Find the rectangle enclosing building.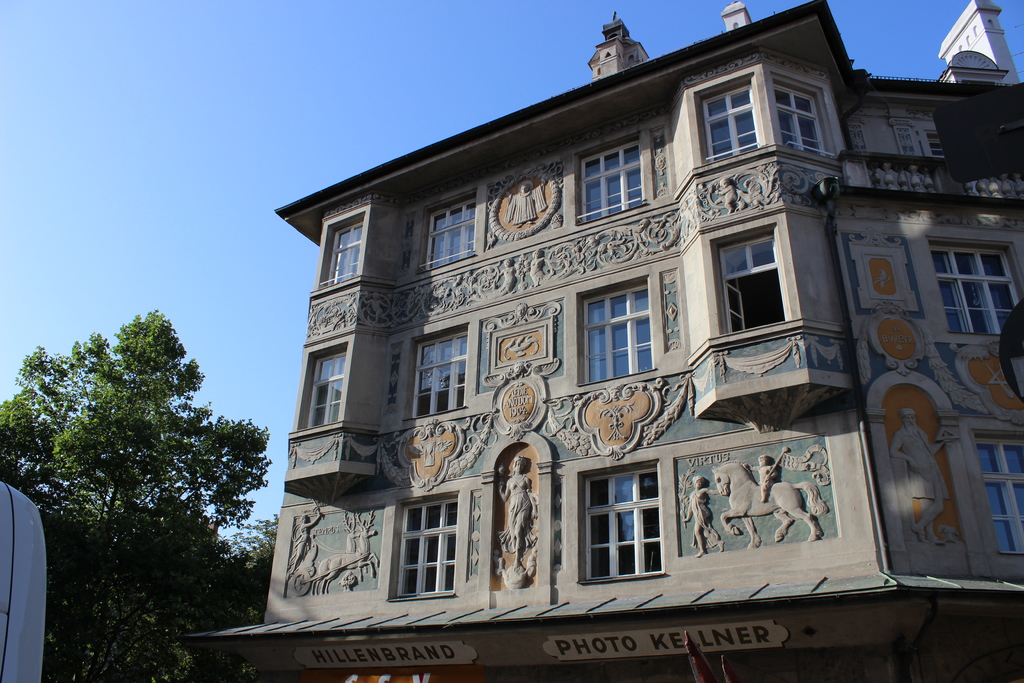
left=182, top=0, right=1023, bottom=682.
